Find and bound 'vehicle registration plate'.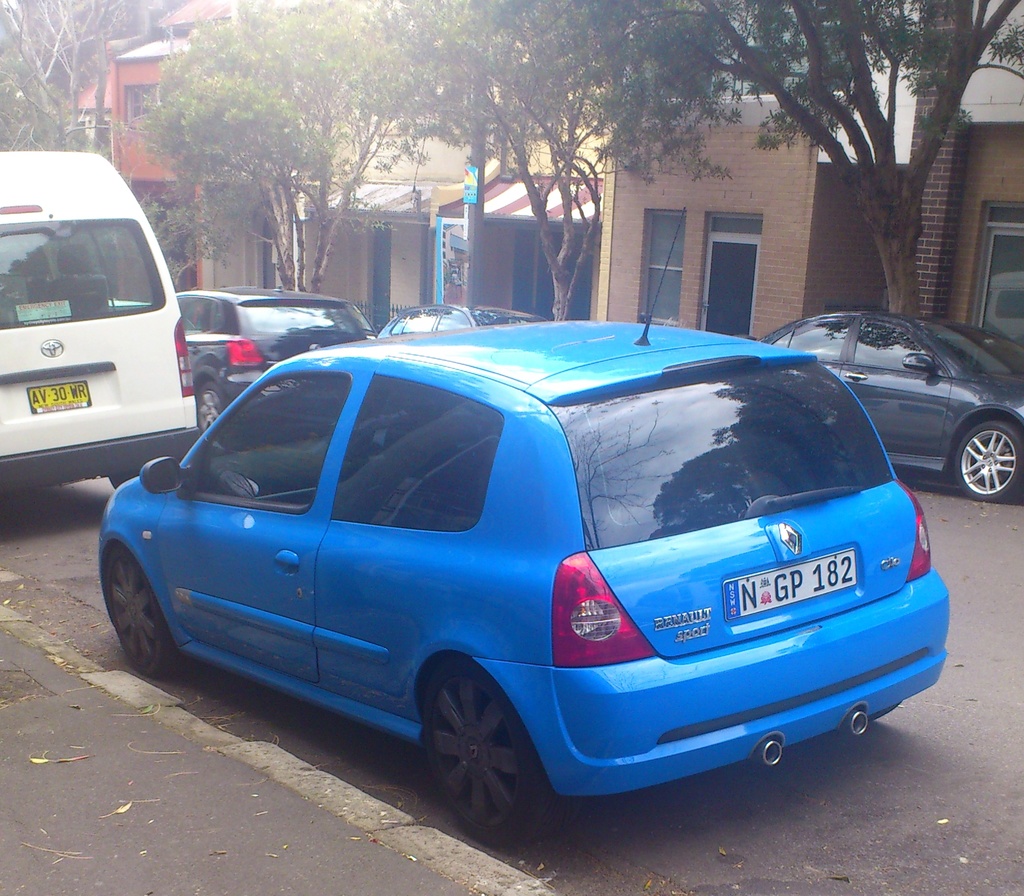
Bound: {"left": 24, "top": 377, "right": 95, "bottom": 414}.
